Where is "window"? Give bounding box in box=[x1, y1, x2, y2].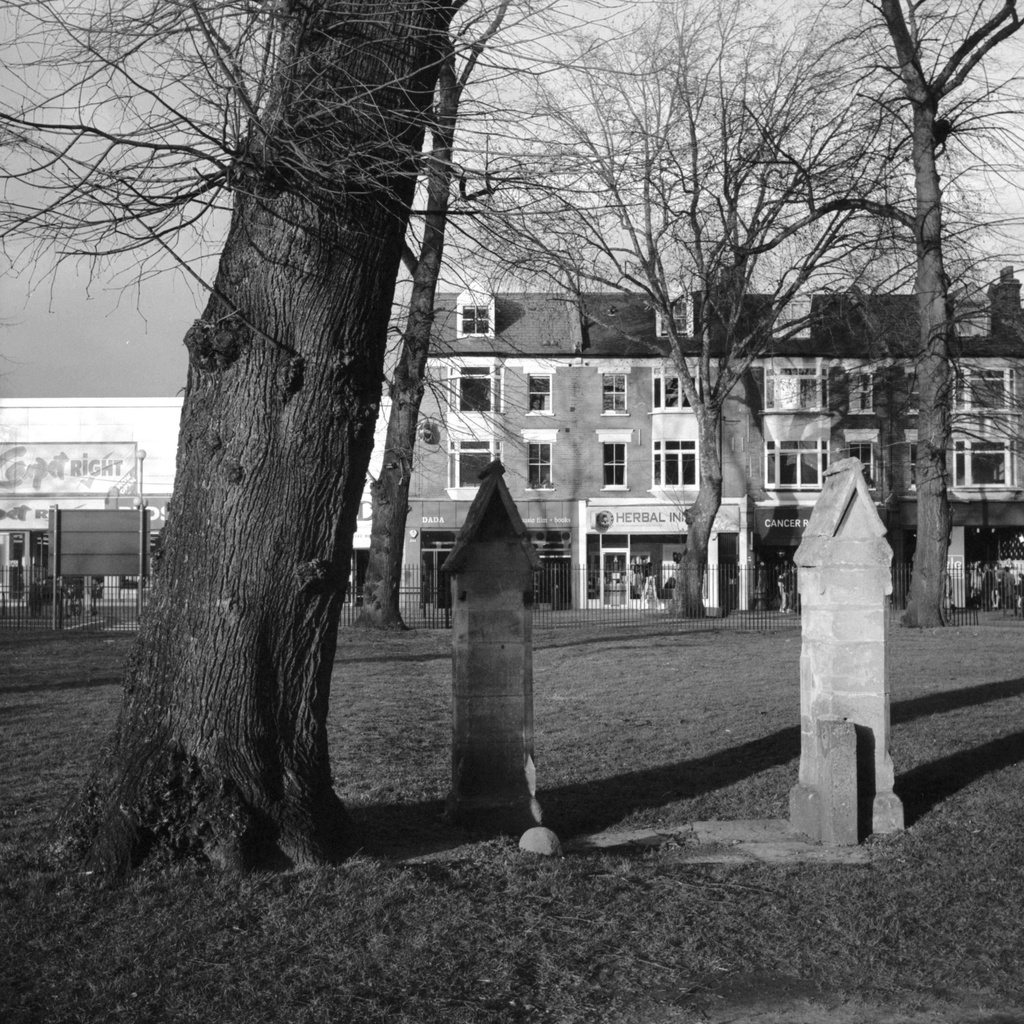
box=[653, 364, 706, 416].
